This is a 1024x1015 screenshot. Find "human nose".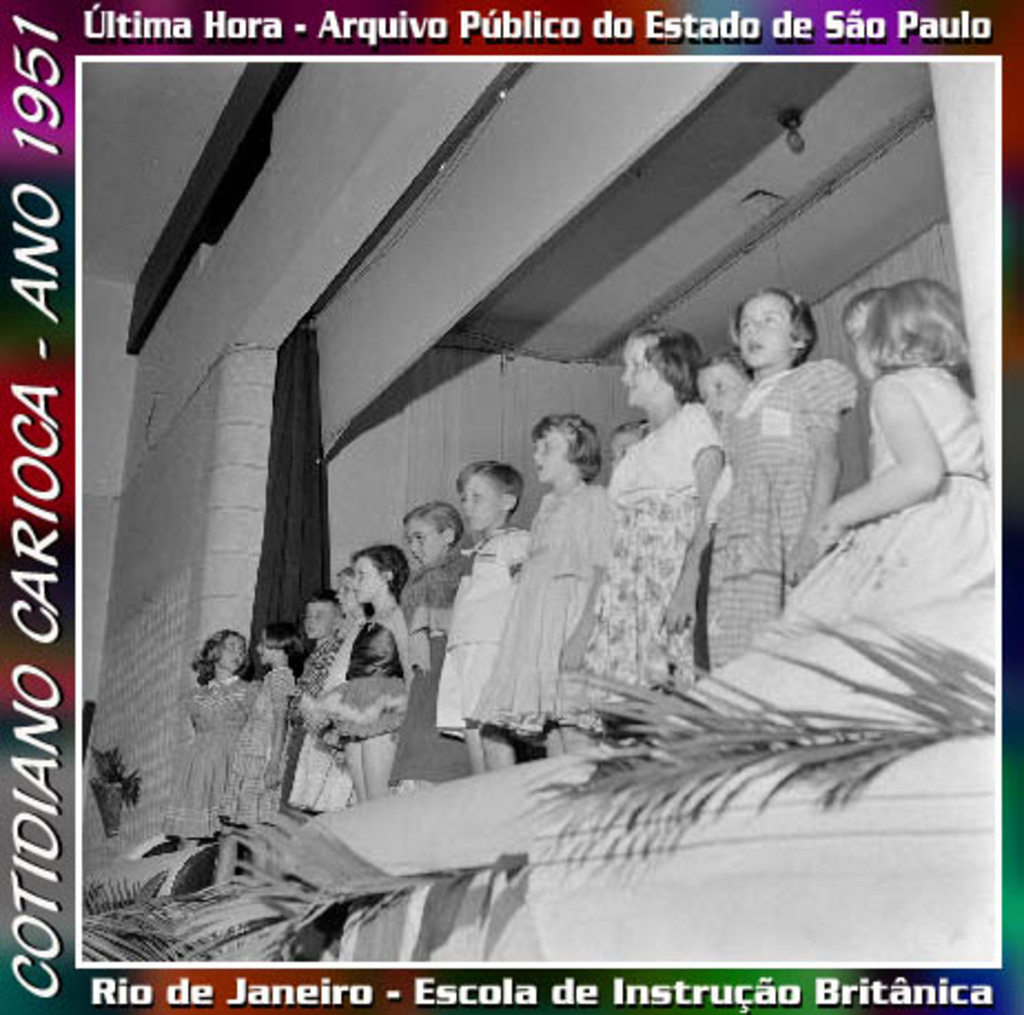
Bounding box: 308 612 315 625.
